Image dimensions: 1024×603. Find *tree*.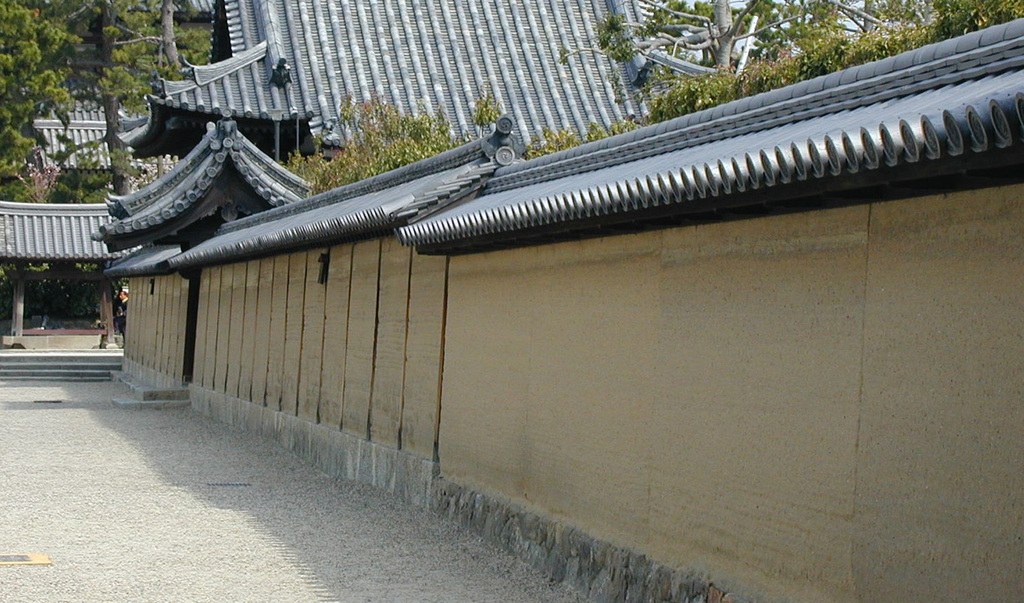
detection(565, 0, 1023, 97).
